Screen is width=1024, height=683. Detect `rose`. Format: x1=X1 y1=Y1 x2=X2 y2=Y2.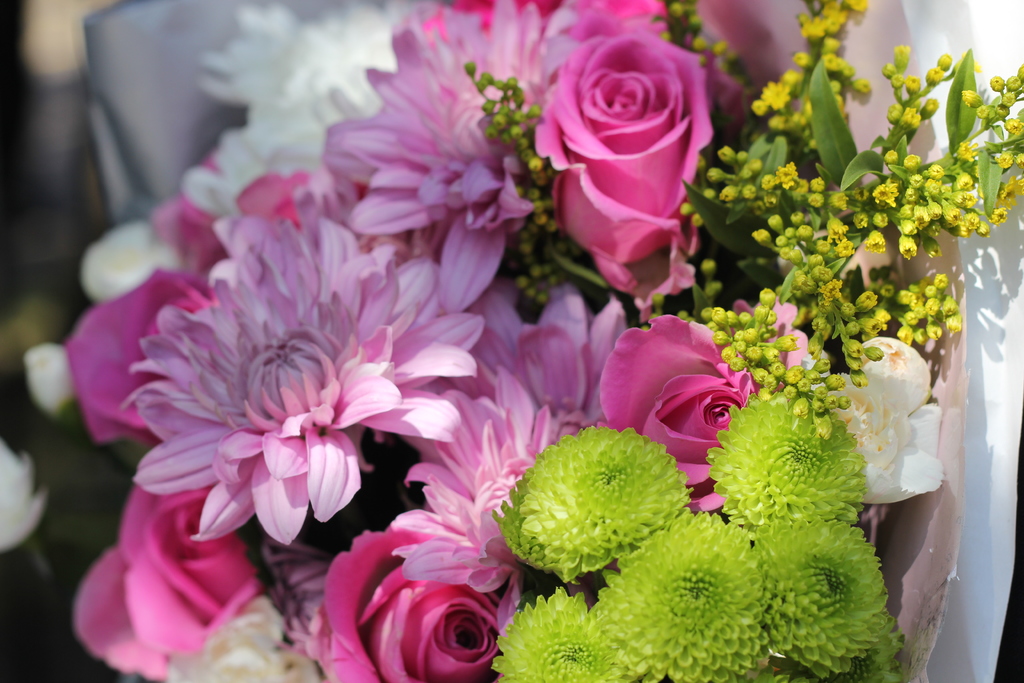
x1=824 y1=334 x2=939 y2=511.
